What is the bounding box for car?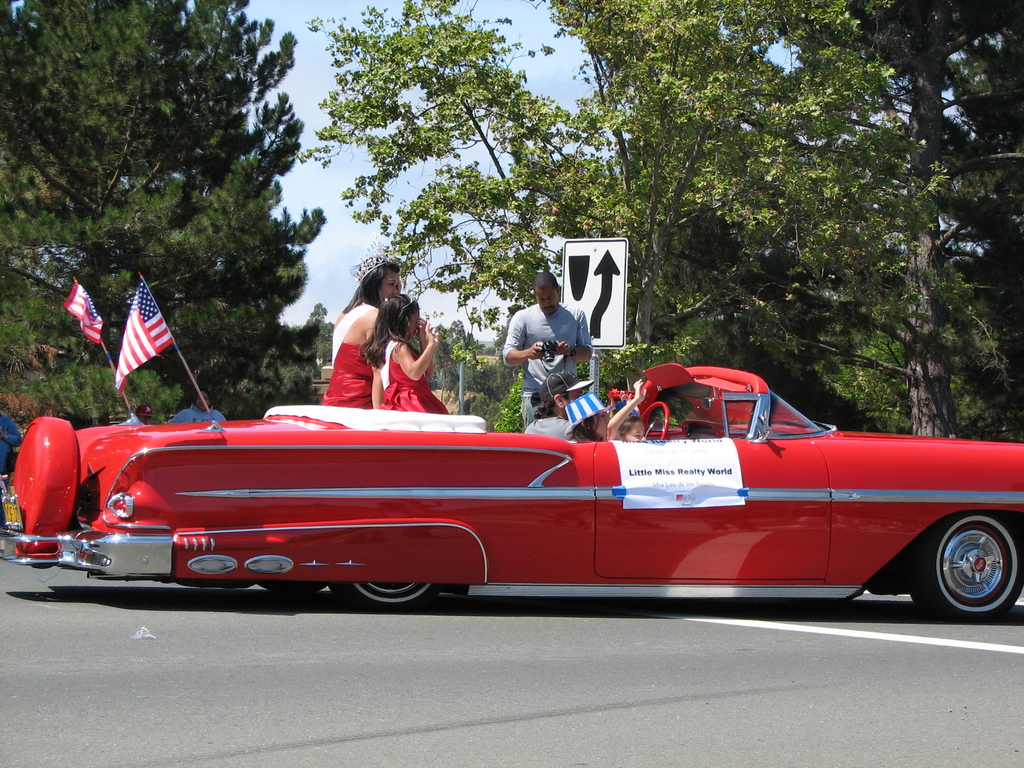
bbox=[10, 364, 1023, 623].
